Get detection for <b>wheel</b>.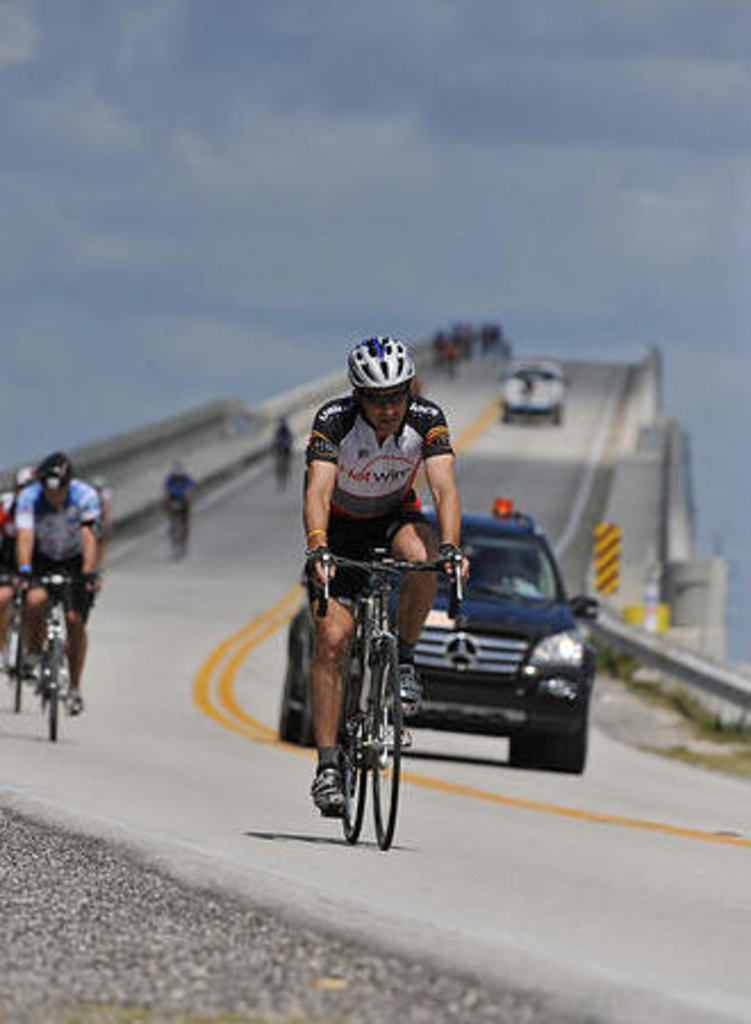
Detection: (left=300, top=676, right=364, bottom=737).
